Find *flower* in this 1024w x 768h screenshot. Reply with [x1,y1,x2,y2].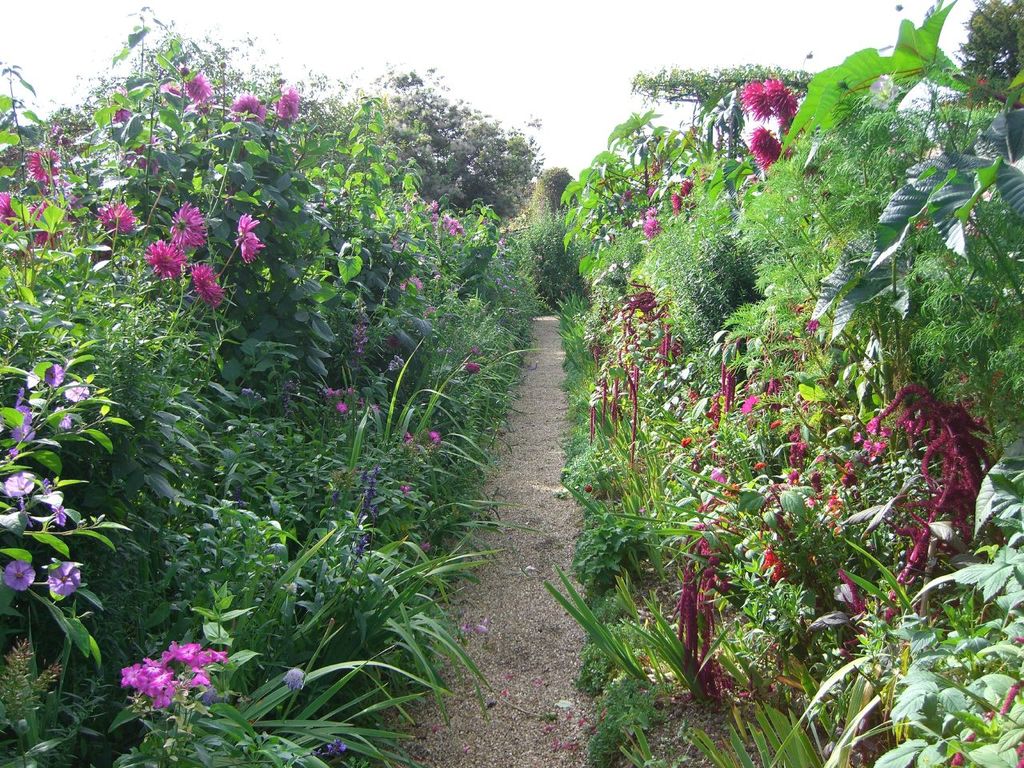
[406,275,423,291].
